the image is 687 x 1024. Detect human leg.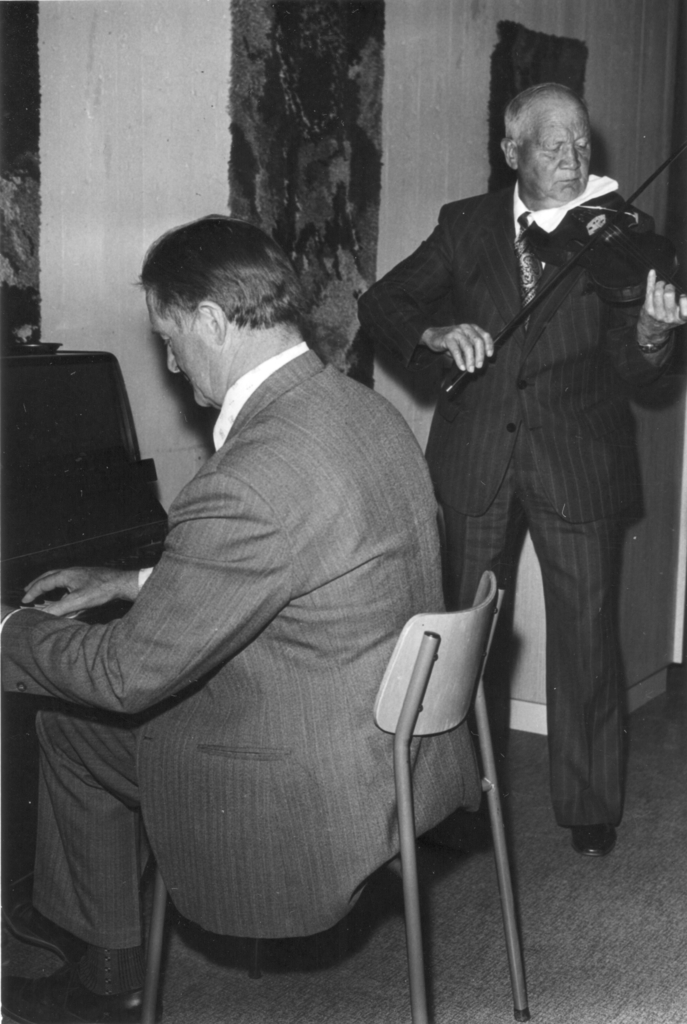
Detection: <box>522,474,629,860</box>.
